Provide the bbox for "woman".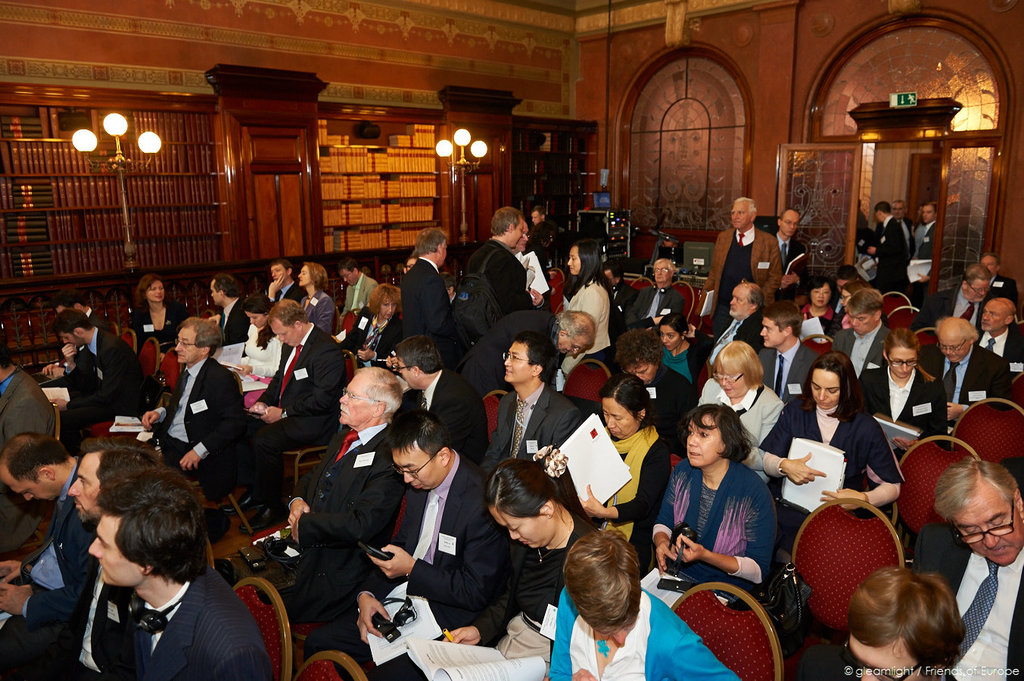
bbox=(630, 405, 791, 611).
